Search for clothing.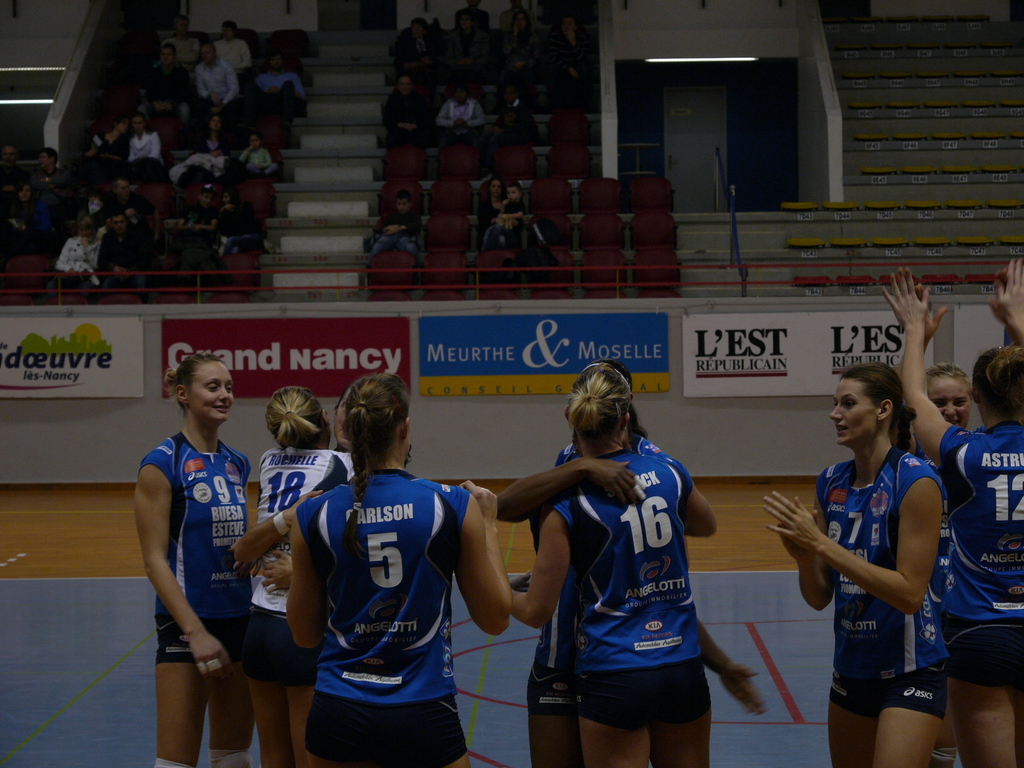
Found at (248, 444, 374, 685).
